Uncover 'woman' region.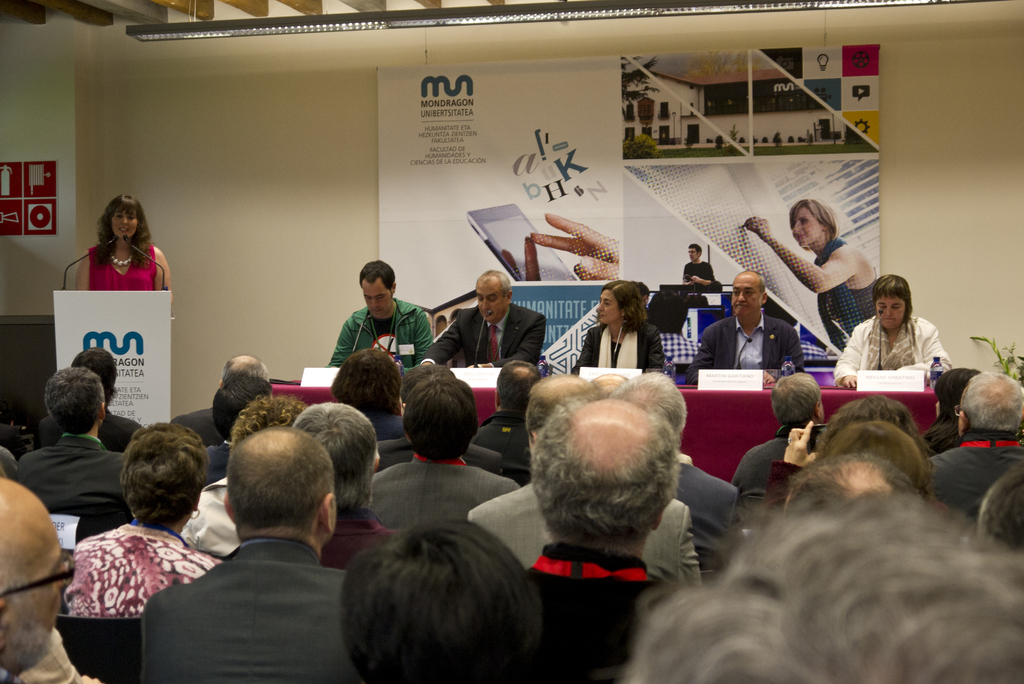
Uncovered: select_region(836, 272, 948, 390).
